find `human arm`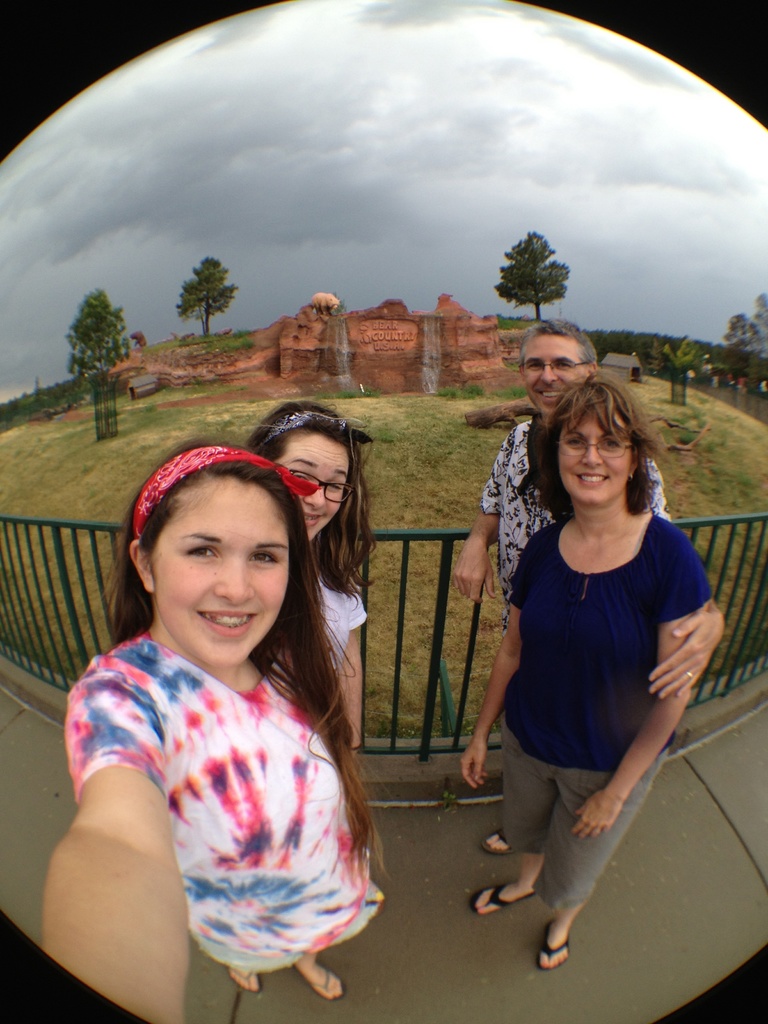
650/570/737/708
